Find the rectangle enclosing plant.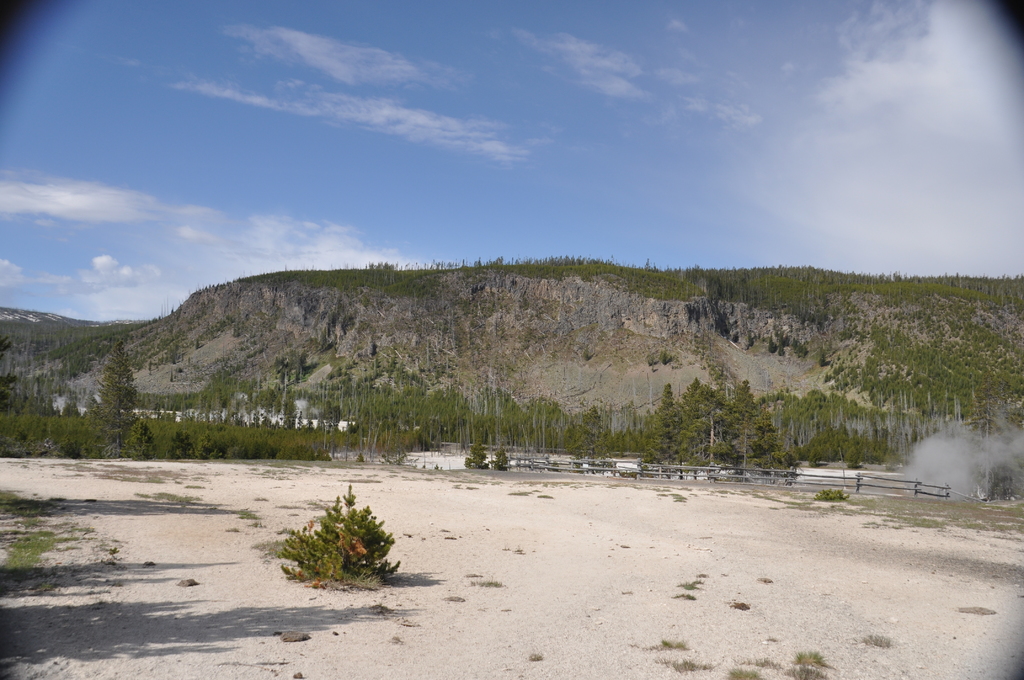
region(461, 437, 485, 472).
